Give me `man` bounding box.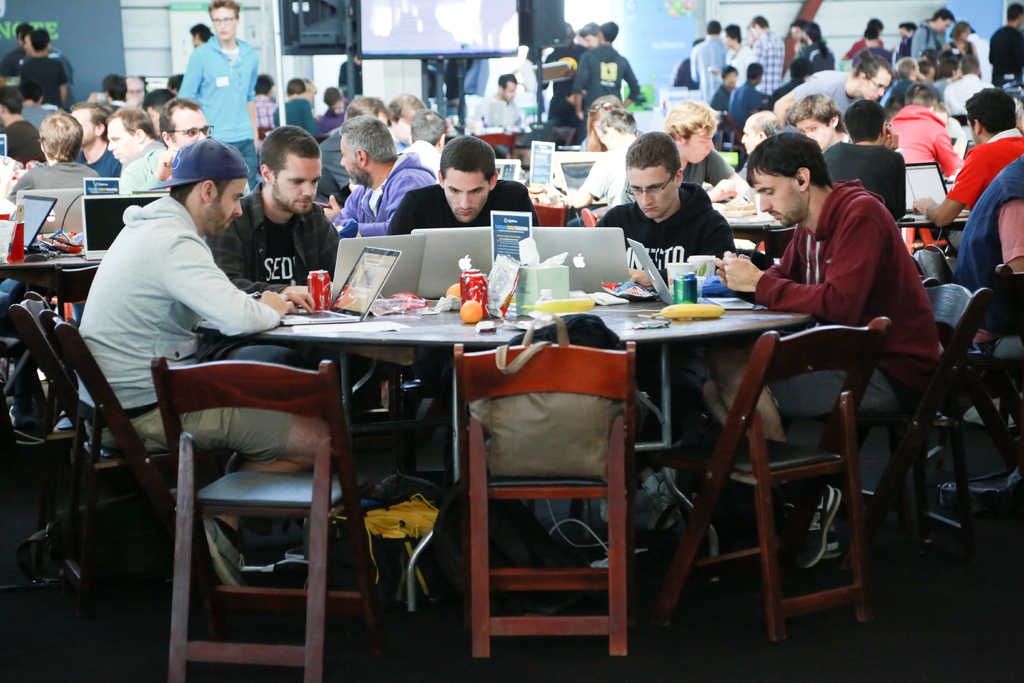
<box>890,53,941,105</box>.
